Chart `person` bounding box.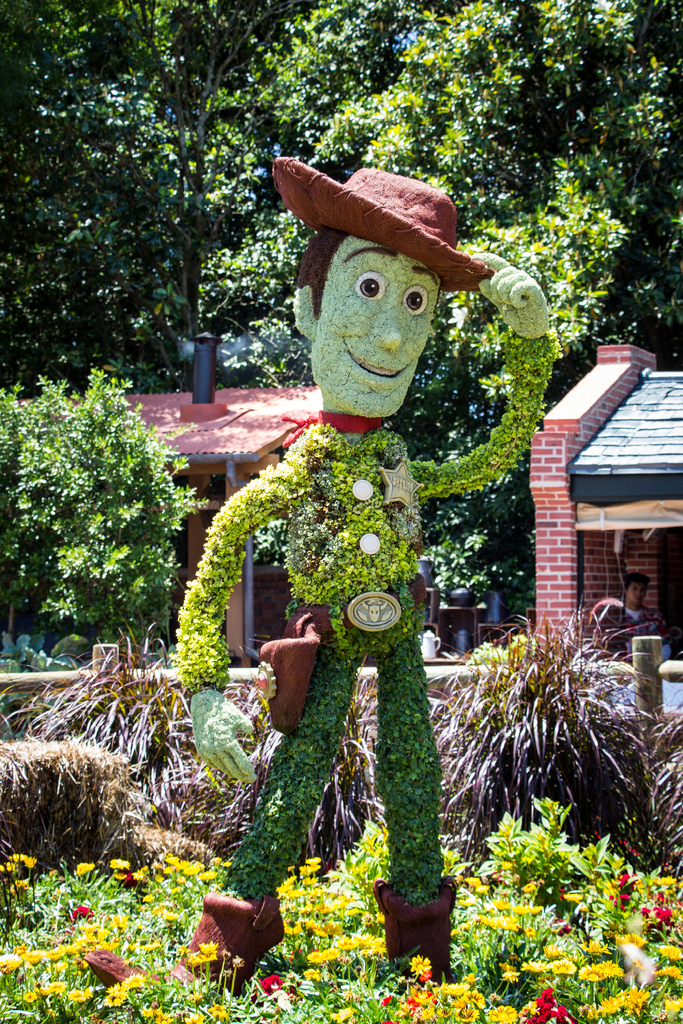
Charted: bbox(595, 569, 672, 661).
